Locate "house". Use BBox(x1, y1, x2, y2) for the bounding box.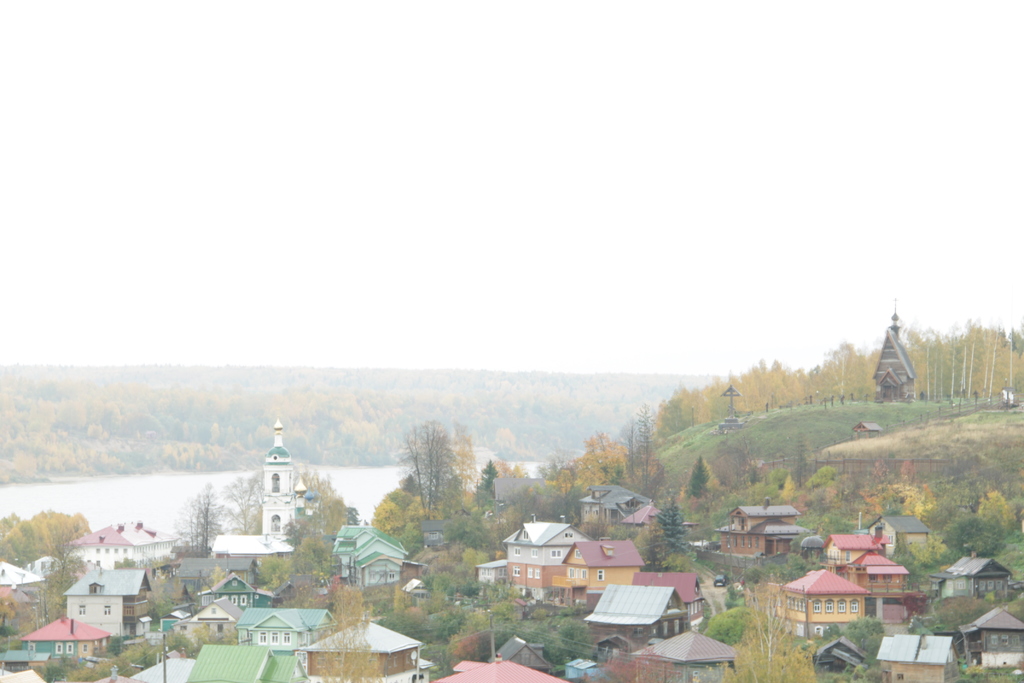
BBox(710, 498, 801, 562).
